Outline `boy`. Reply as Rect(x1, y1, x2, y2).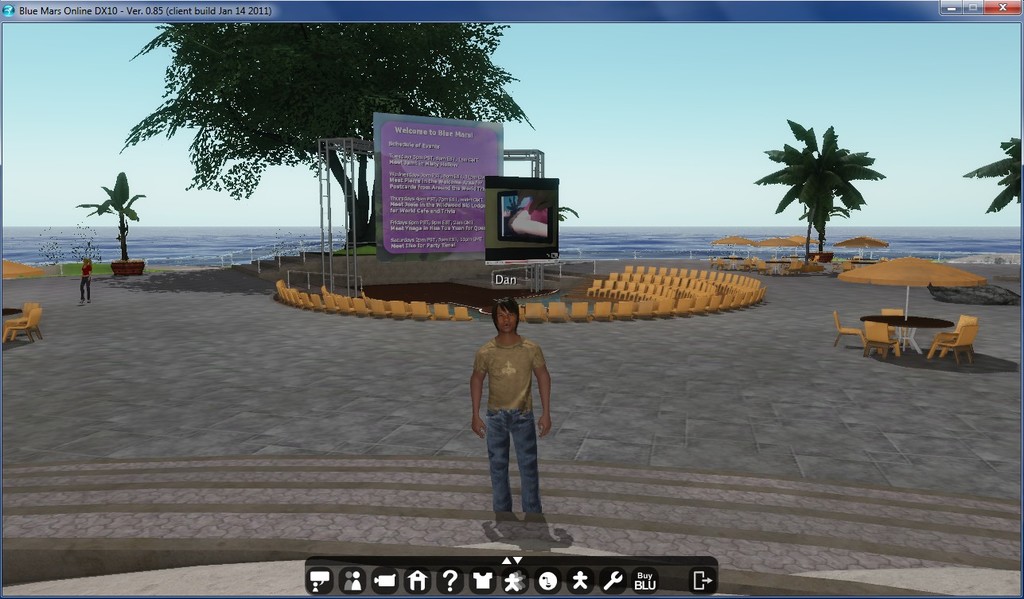
Rect(472, 294, 551, 514).
